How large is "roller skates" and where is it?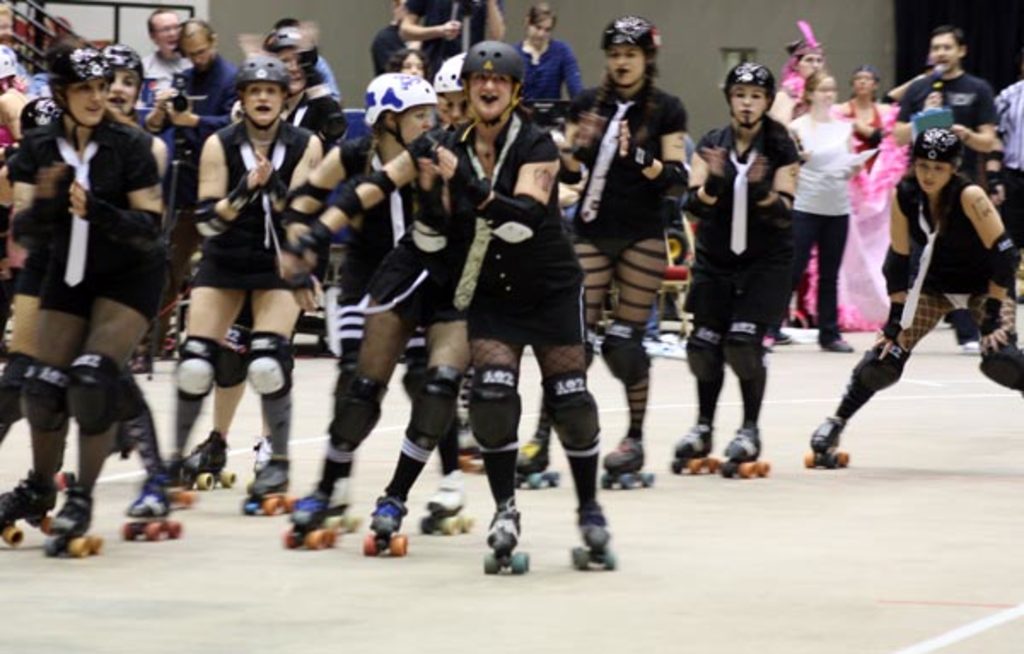
Bounding box: <box>483,495,529,574</box>.
